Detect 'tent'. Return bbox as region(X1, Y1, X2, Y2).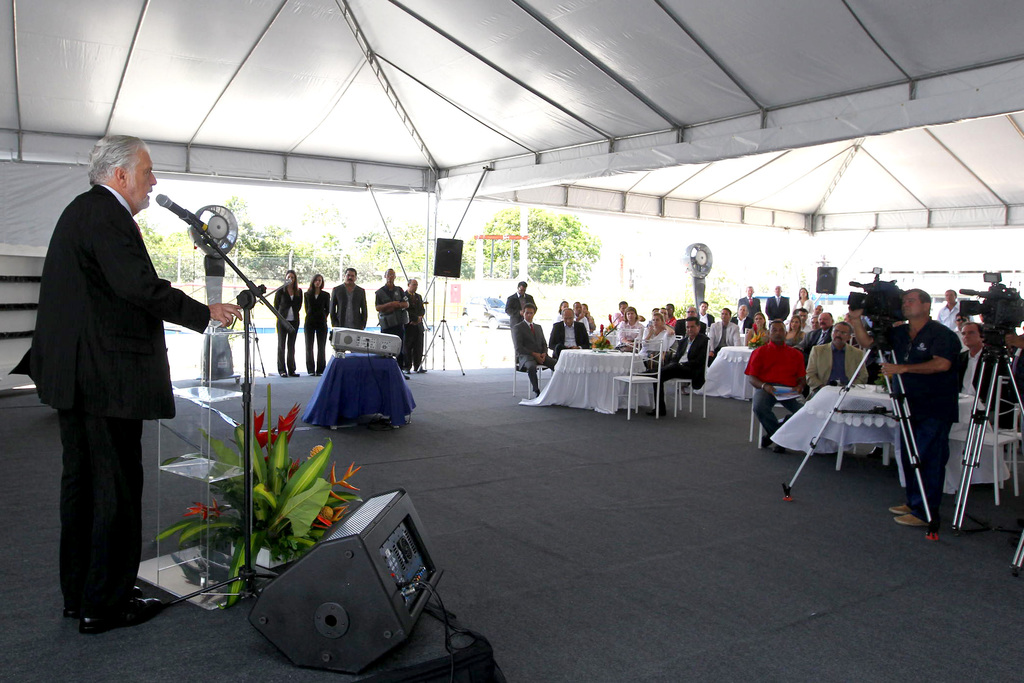
region(429, 87, 1023, 355).
